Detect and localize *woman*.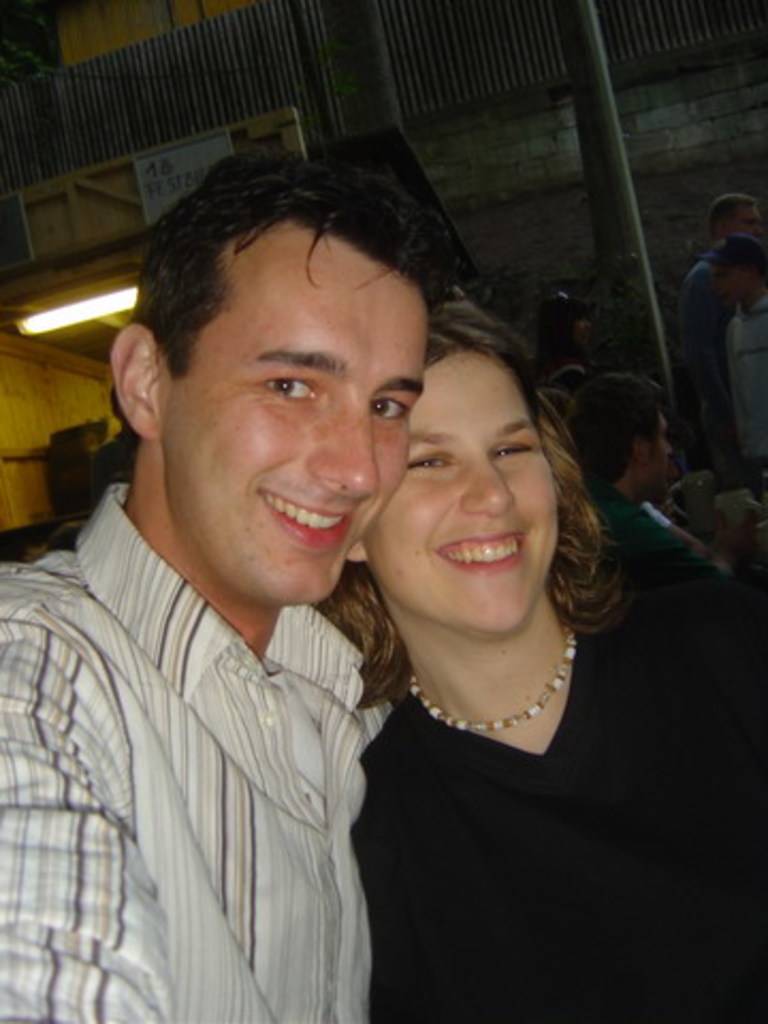
Localized at {"x1": 290, "y1": 233, "x2": 700, "y2": 1009}.
